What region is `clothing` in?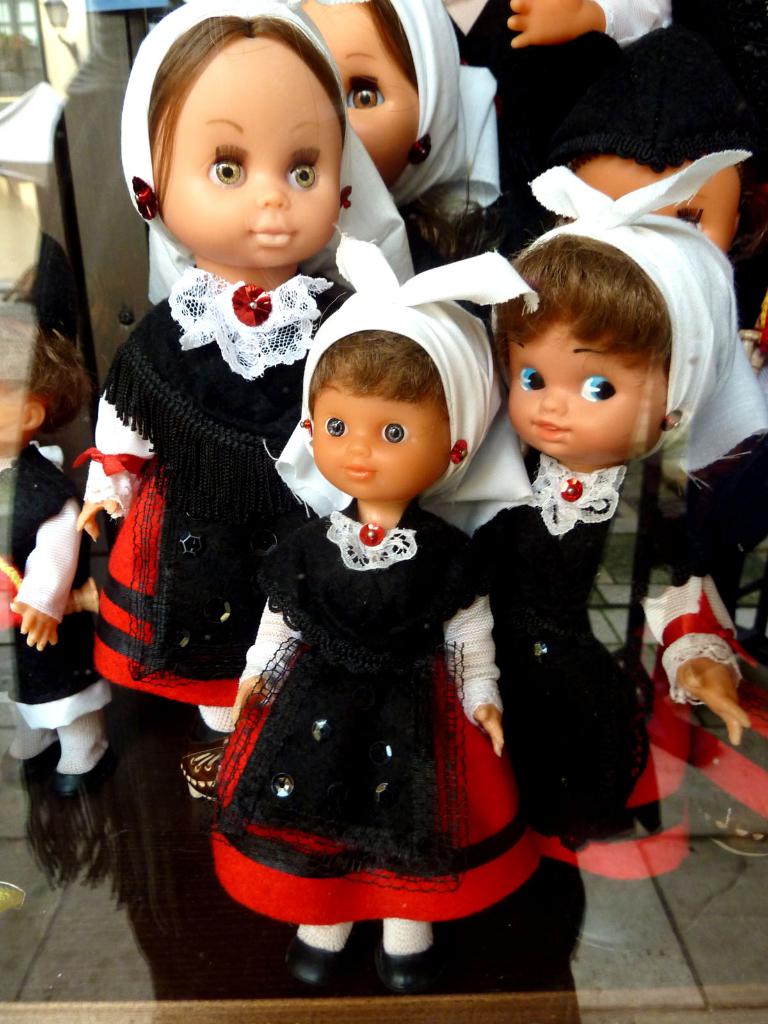
l=212, t=503, r=538, b=927.
